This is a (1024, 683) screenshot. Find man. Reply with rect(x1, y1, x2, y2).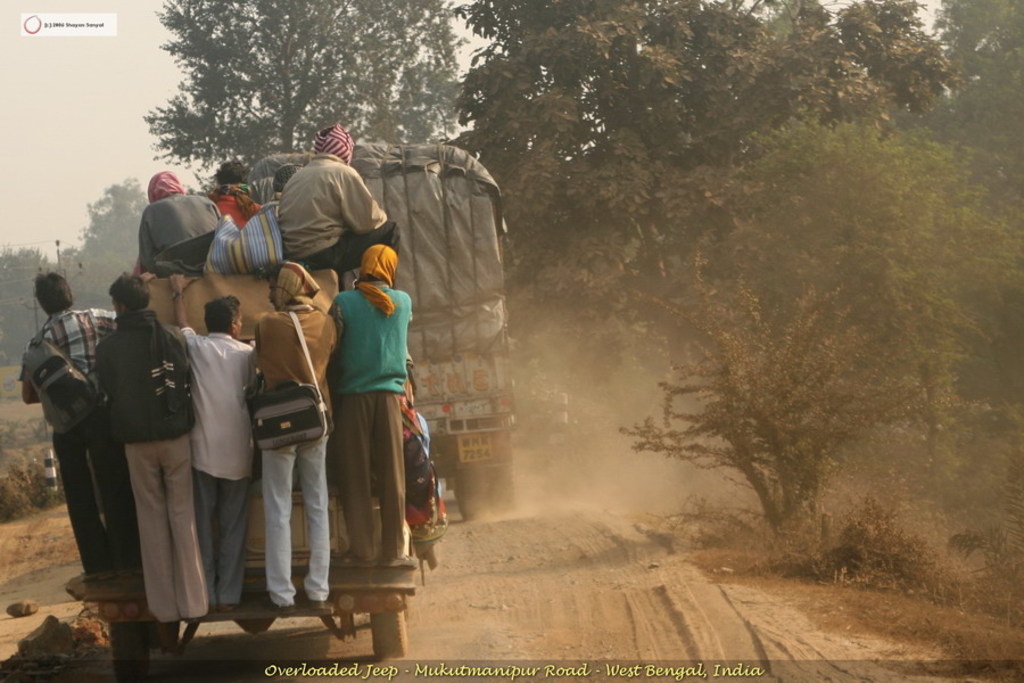
rect(131, 172, 228, 275).
